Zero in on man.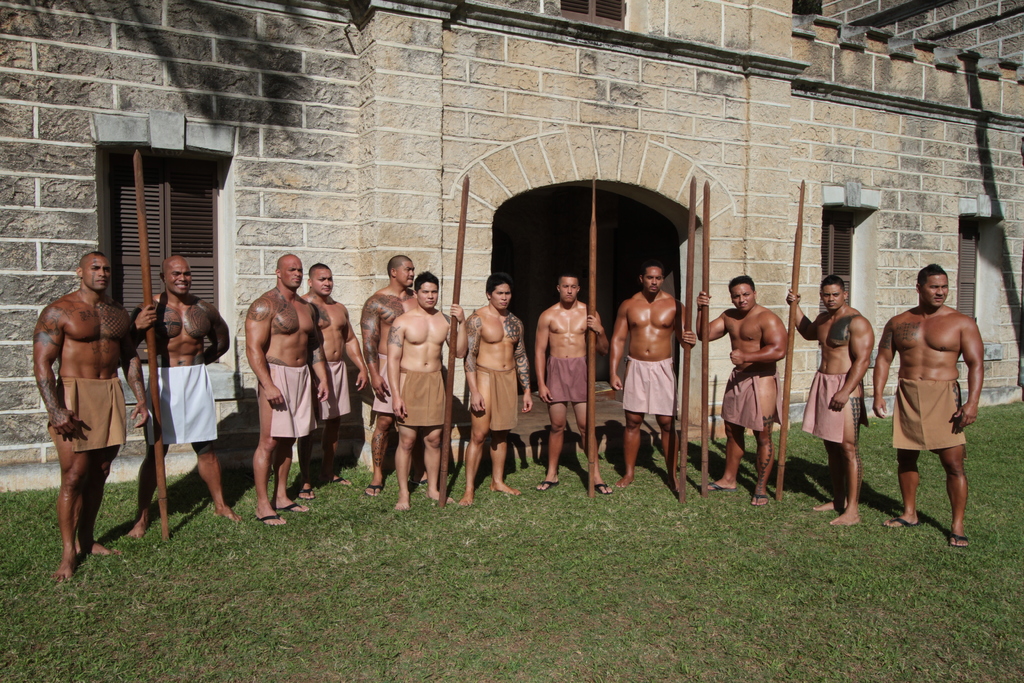
Zeroed in: 613:270:703:482.
